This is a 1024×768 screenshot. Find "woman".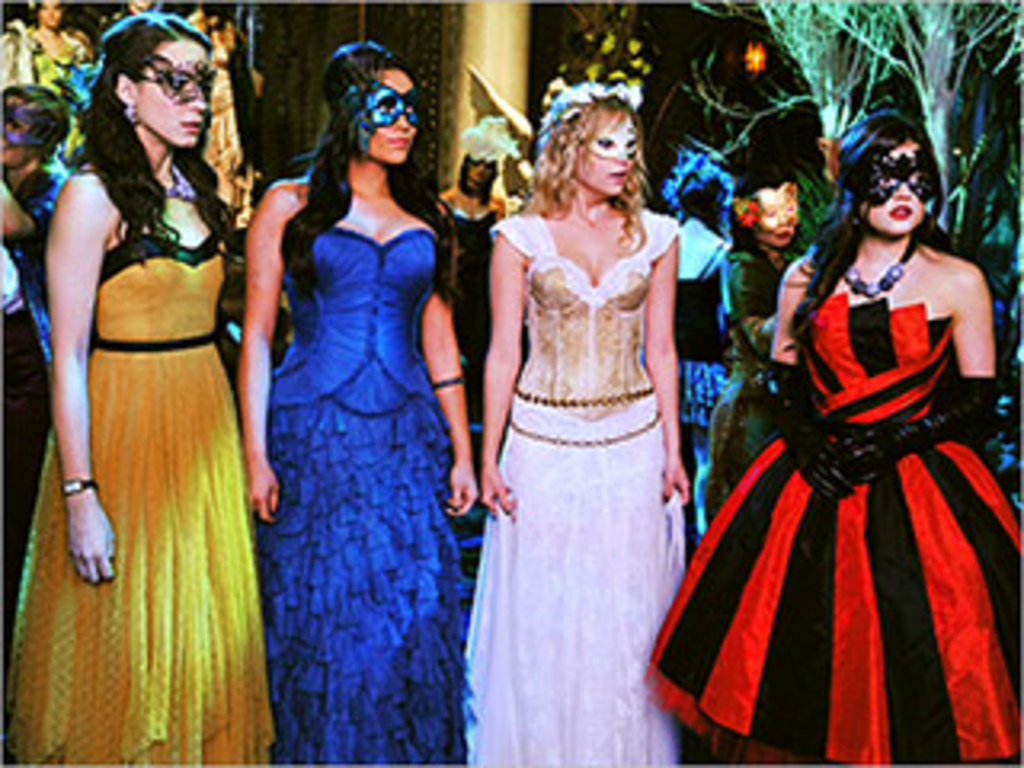
Bounding box: (3,77,67,477).
